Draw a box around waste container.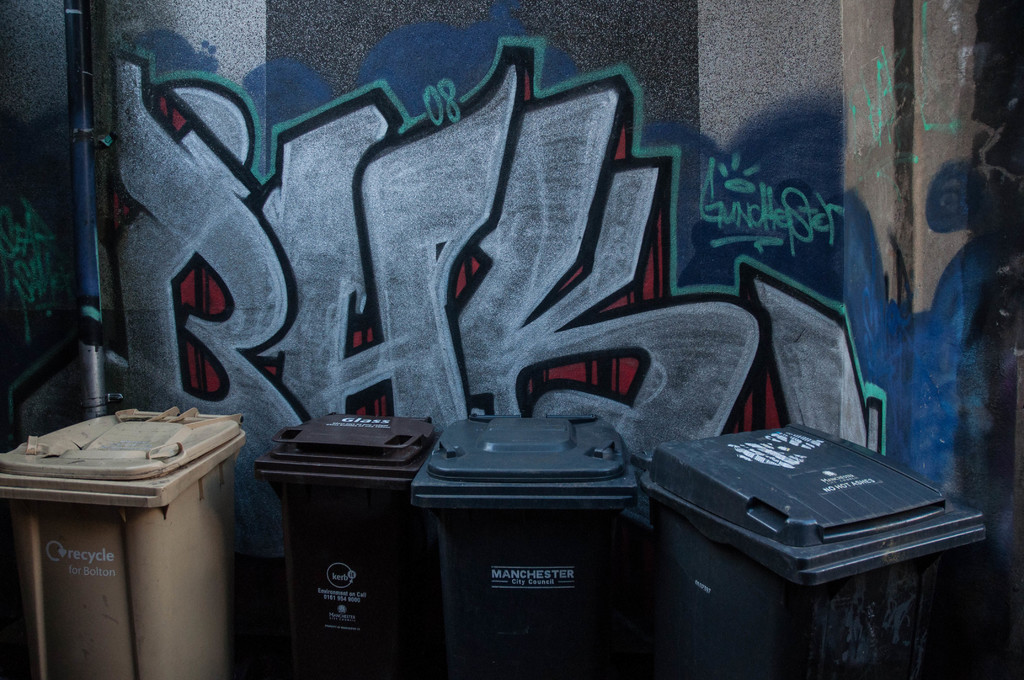
x1=0, y1=405, x2=248, y2=679.
